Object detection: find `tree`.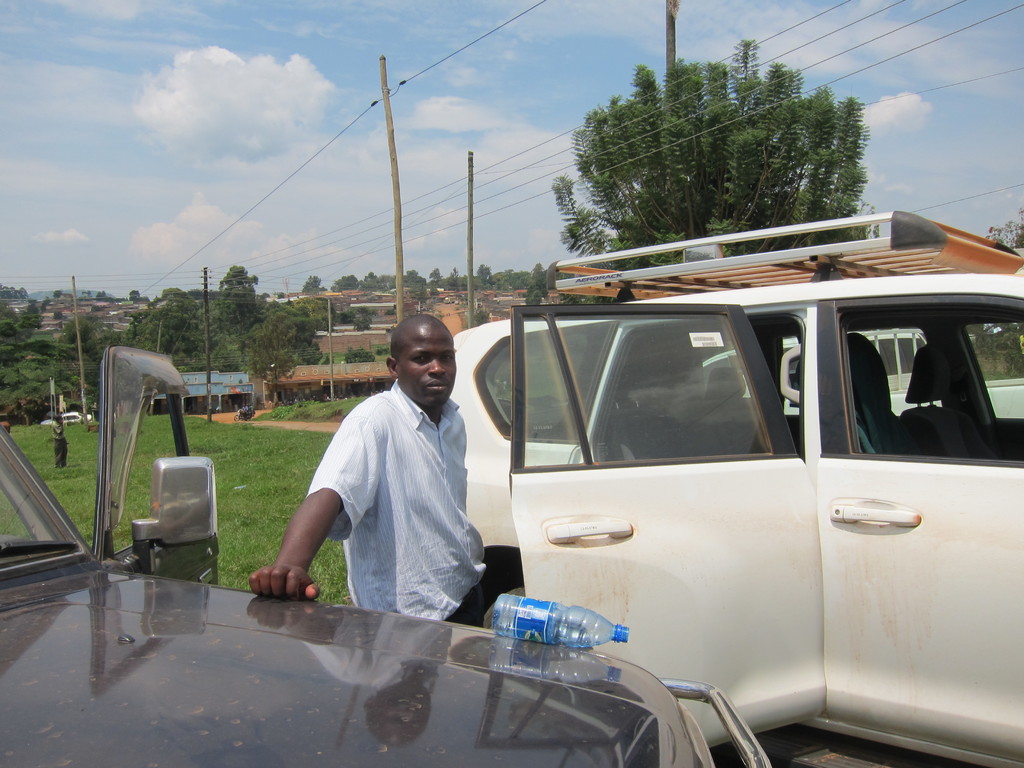
218 266 261 361.
